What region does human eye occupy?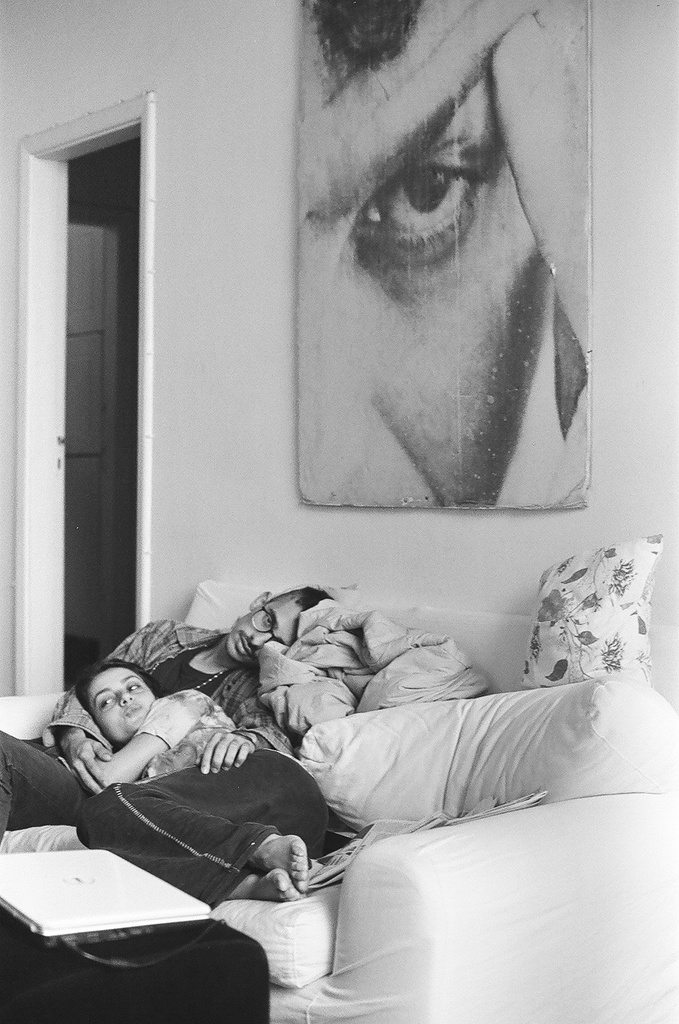
{"x1": 353, "y1": 142, "x2": 491, "y2": 249}.
